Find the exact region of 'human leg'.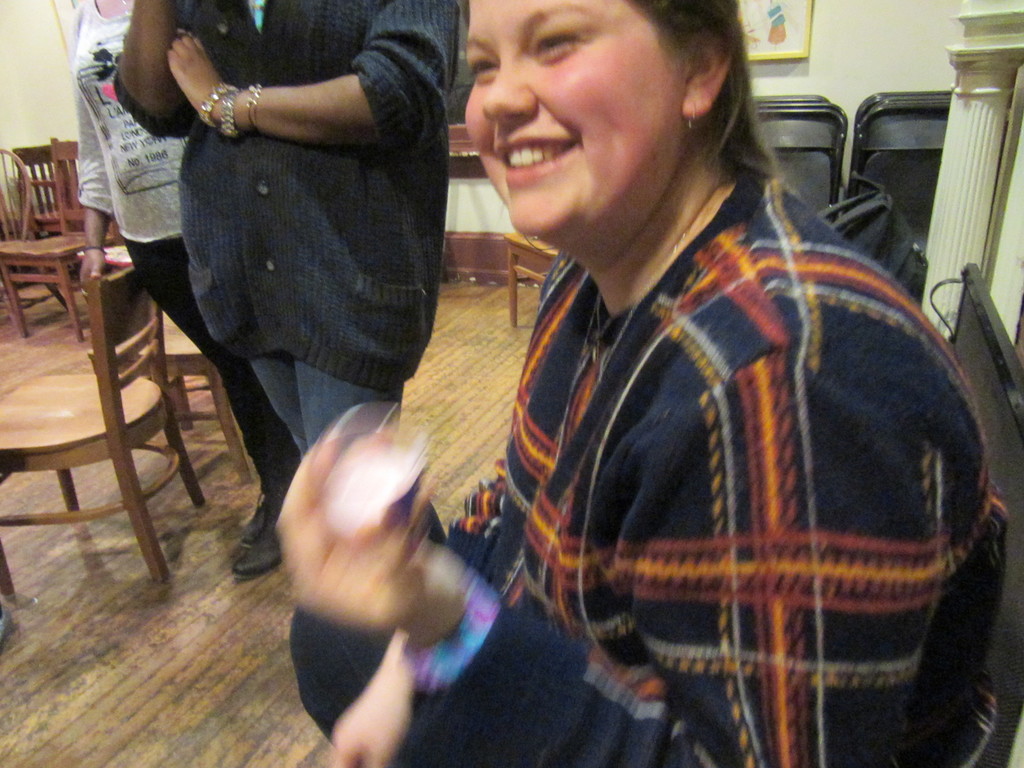
Exact region: crop(129, 236, 301, 574).
